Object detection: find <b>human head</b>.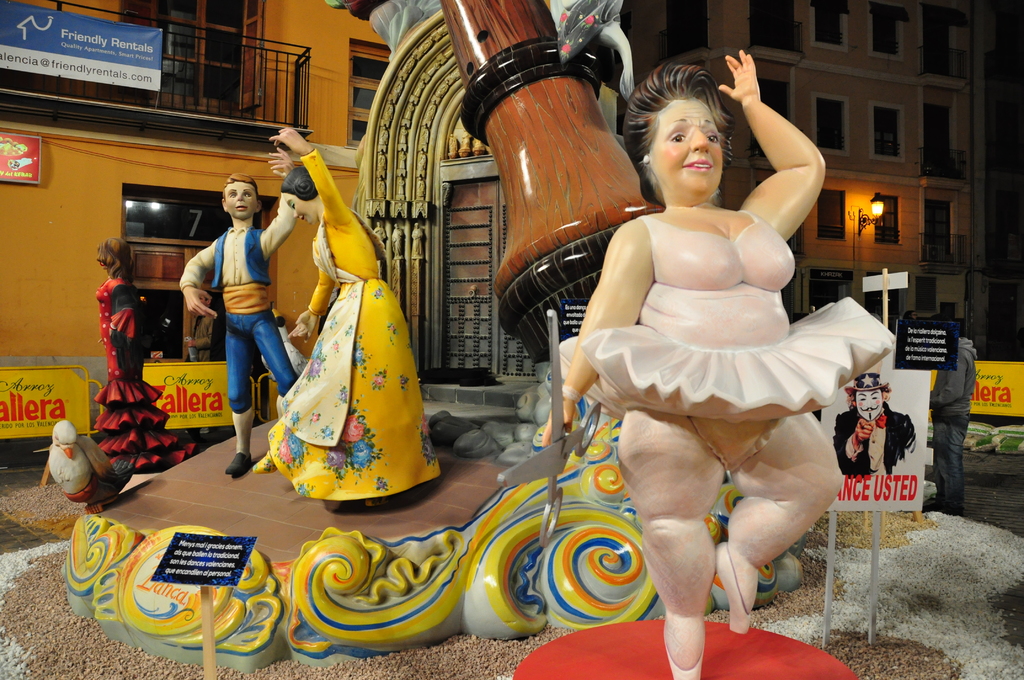
locate(216, 175, 262, 223).
